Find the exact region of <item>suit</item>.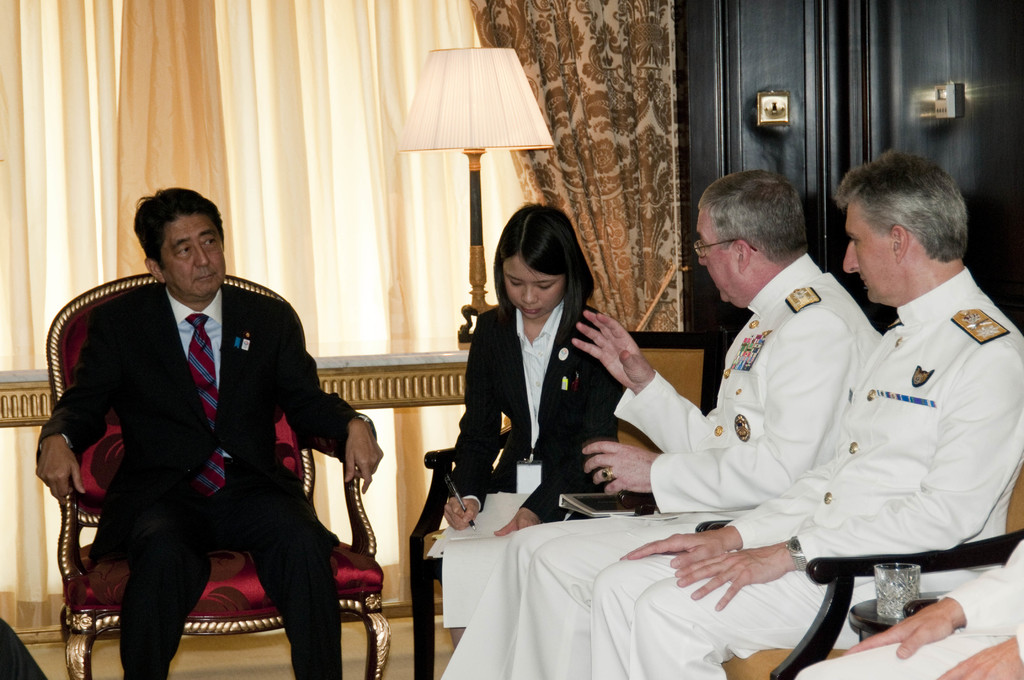
Exact region: <bbox>444, 301, 618, 529</bbox>.
